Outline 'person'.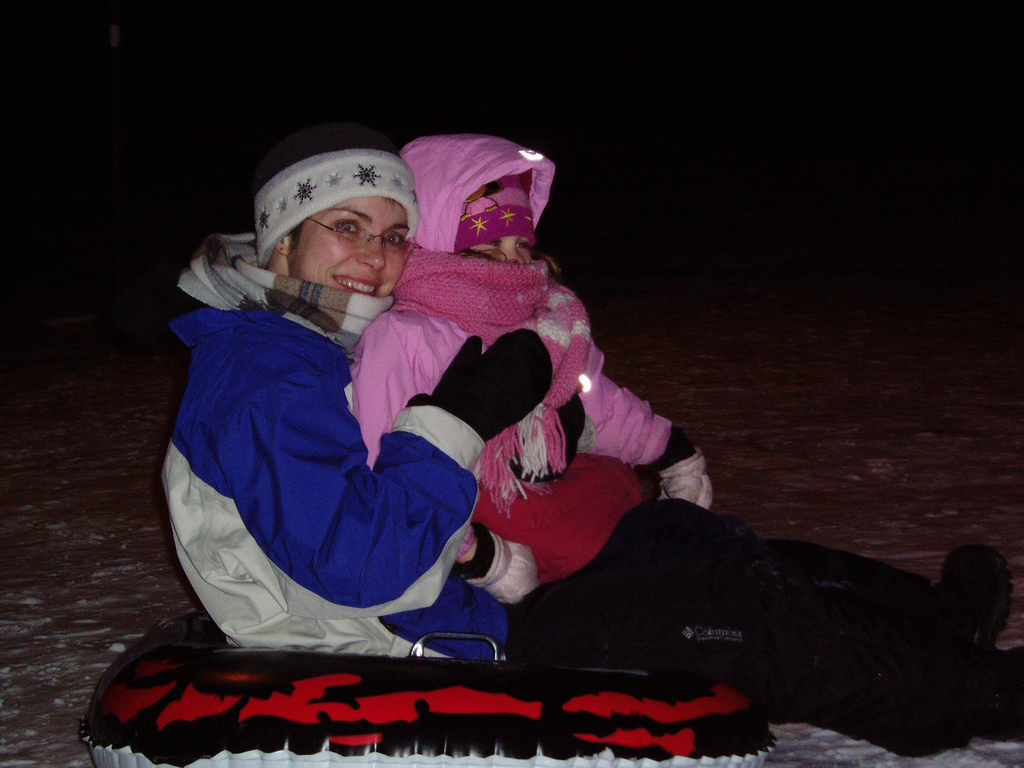
Outline: 350/135/1012/648.
